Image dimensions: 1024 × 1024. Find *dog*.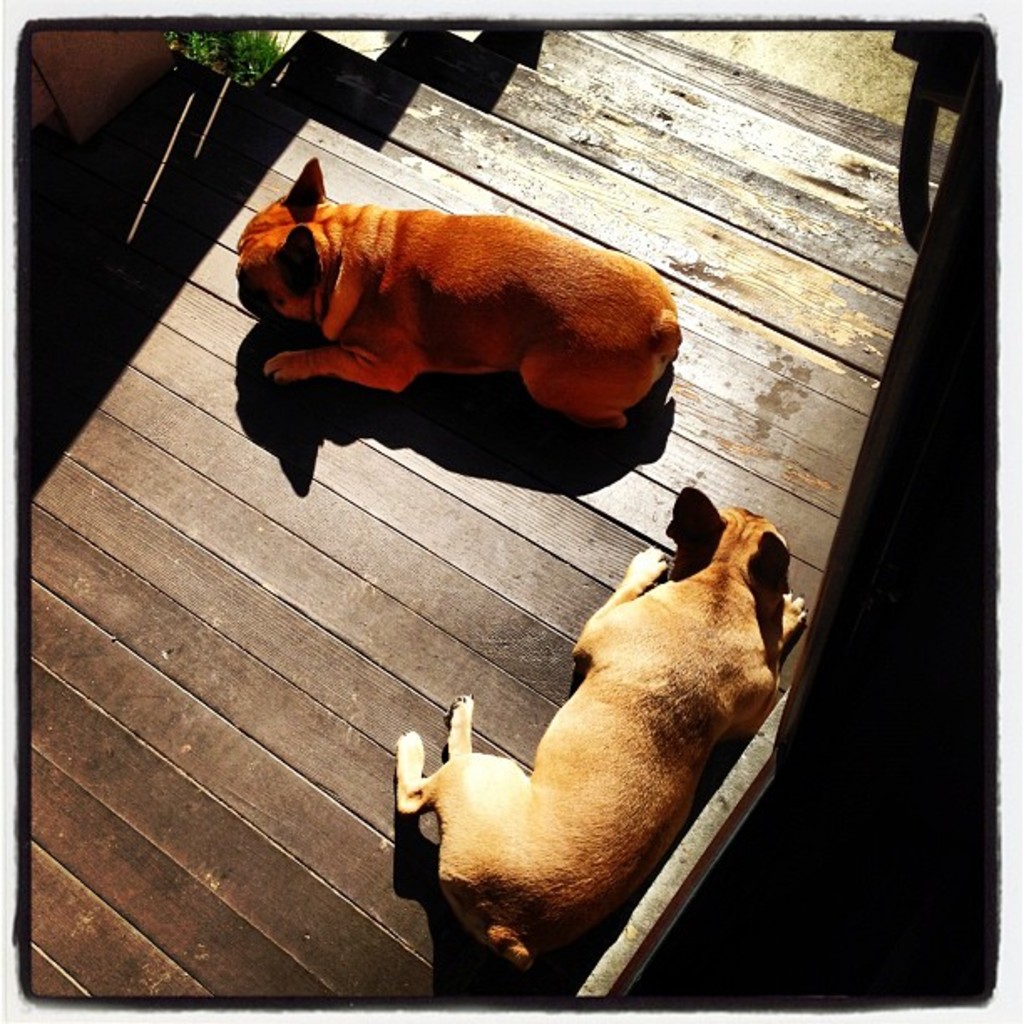
rect(383, 487, 822, 997).
